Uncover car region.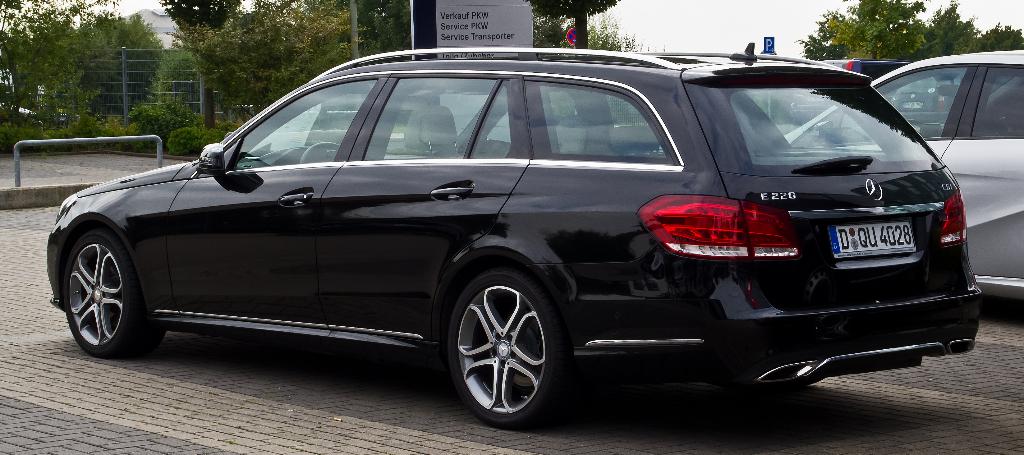
Uncovered: <bbox>790, 59, 945, 140</bbox>.
